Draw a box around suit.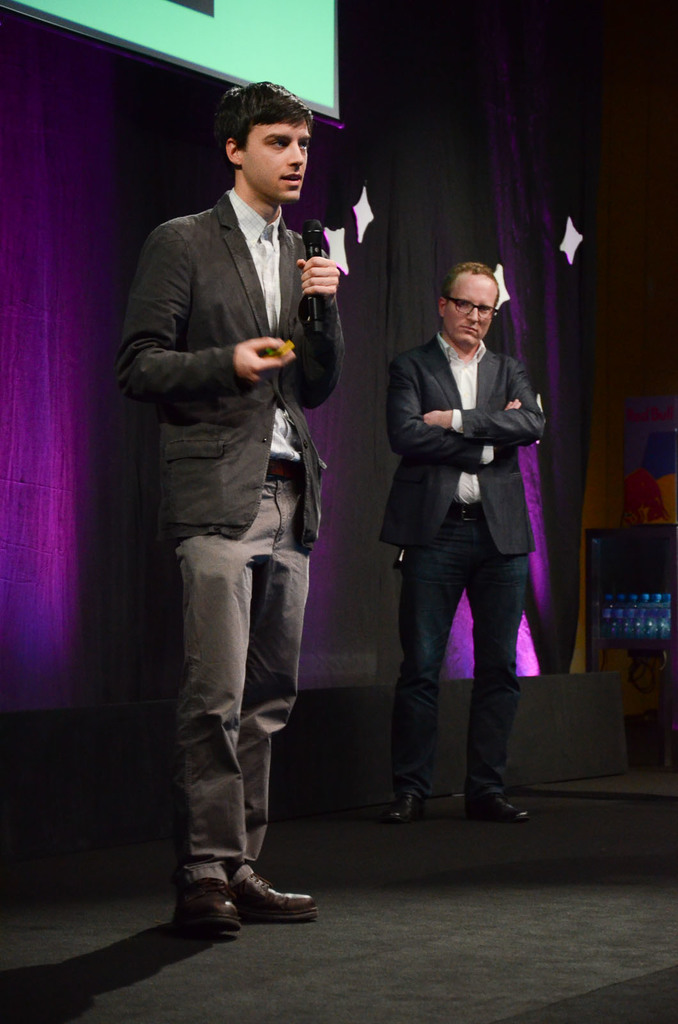
115 186 349 524.
